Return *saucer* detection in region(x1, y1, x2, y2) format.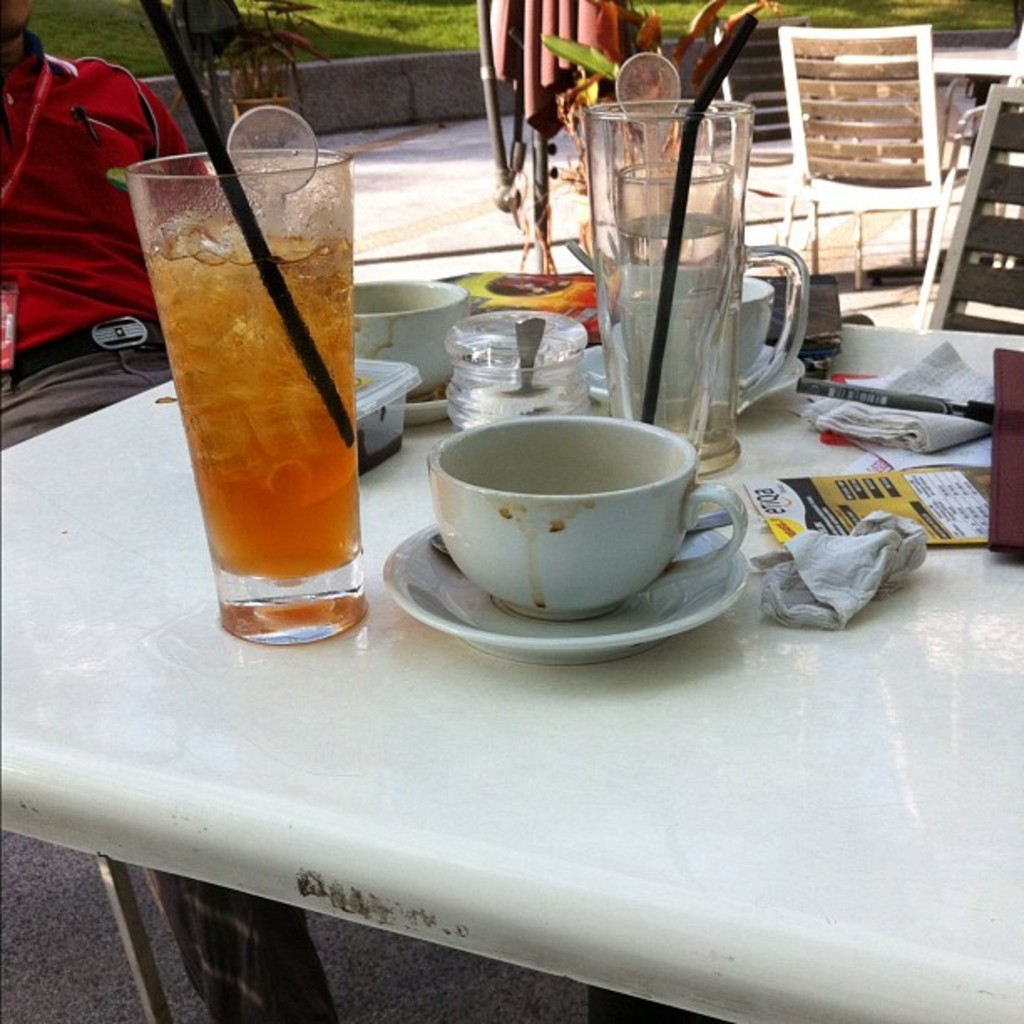
region(383, 519, 756, 659).
